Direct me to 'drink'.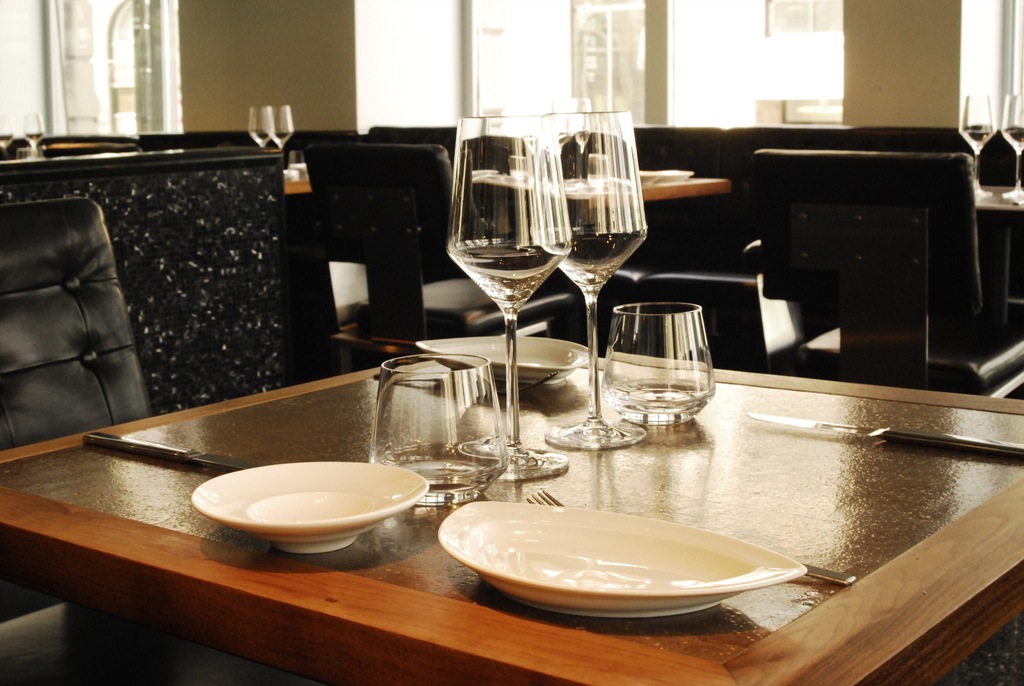
Direction: <bbox>590, 288, 712, 434</bbox>.
